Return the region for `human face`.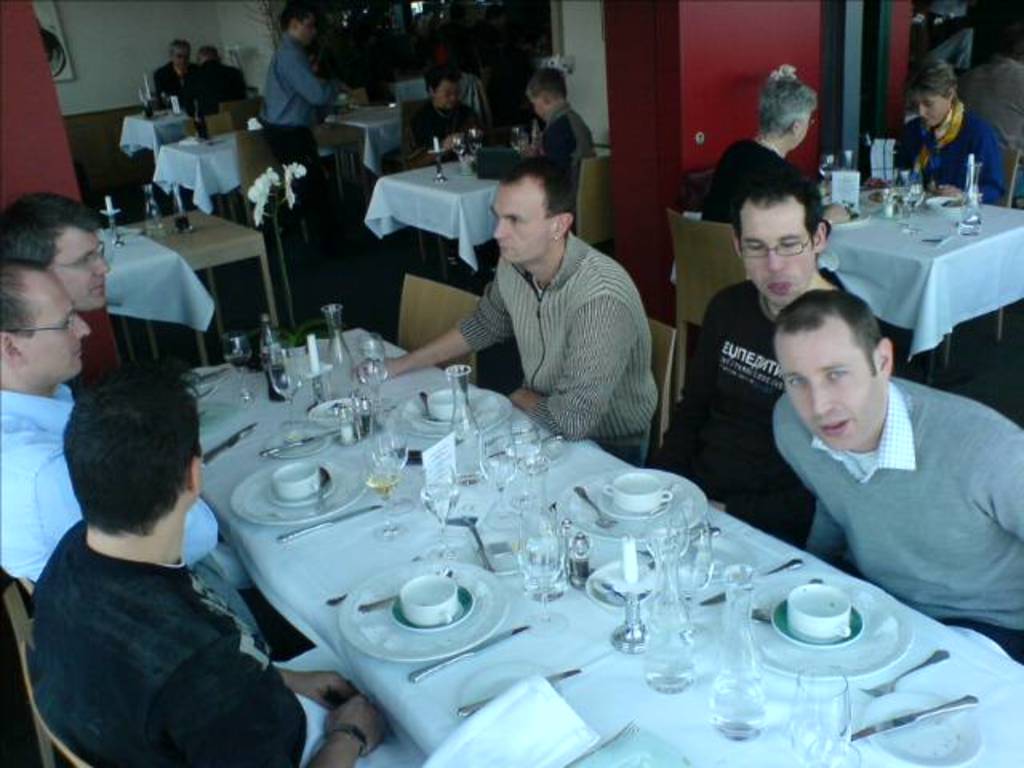
detection(432, 82, 453, 107).
